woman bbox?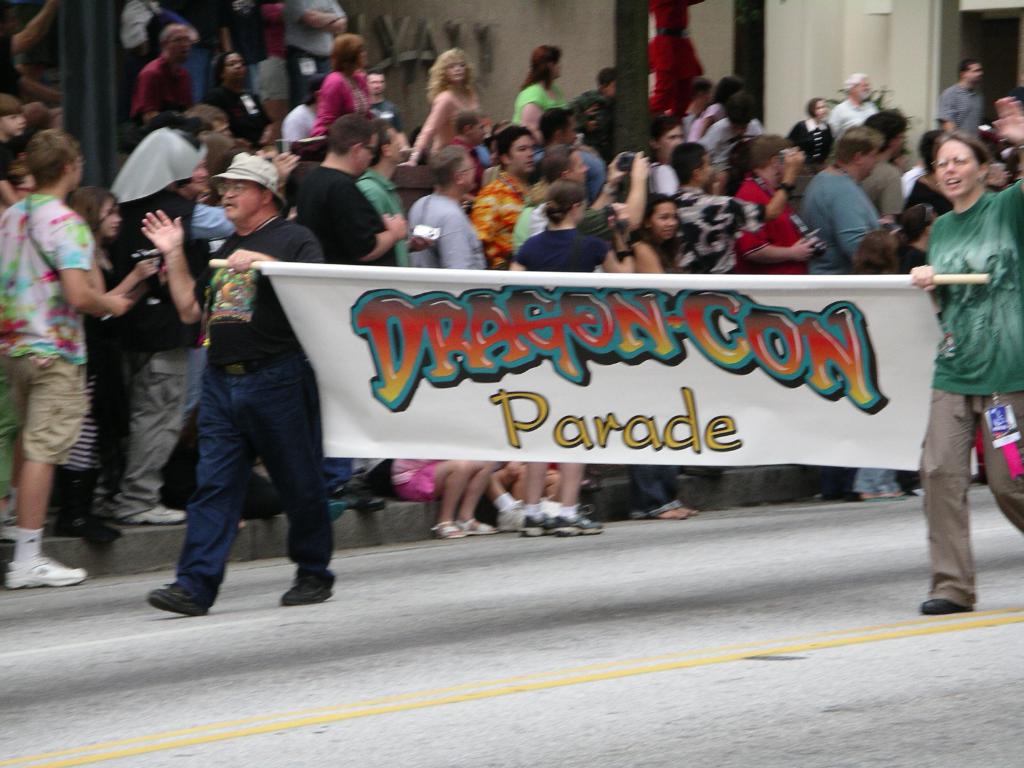
box=[202, 46, 276, 155]
